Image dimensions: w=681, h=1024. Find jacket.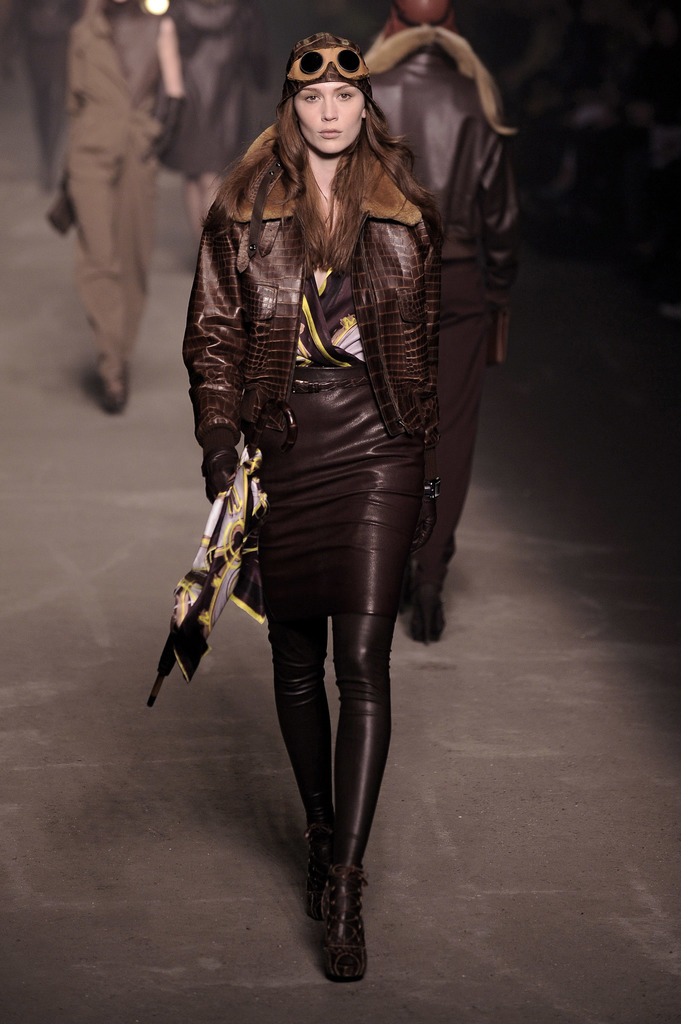
bbox(173, 65, 463, 538).
